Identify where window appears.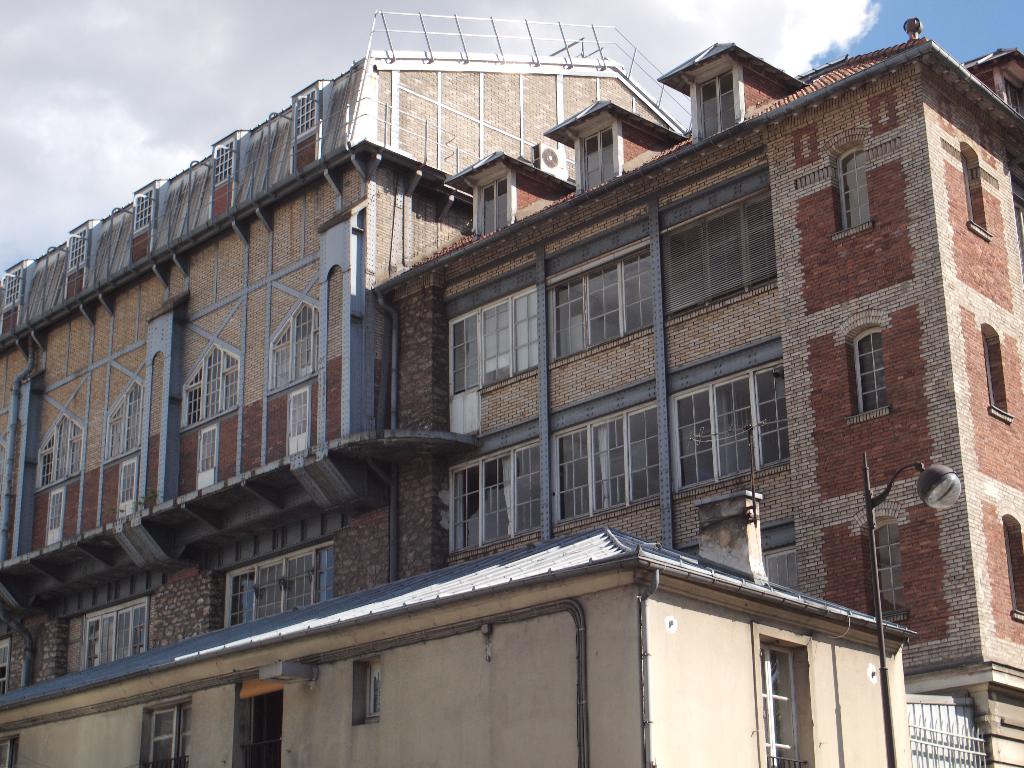
Appears at [x1=658, y1=191, x2=776, y2=324].
